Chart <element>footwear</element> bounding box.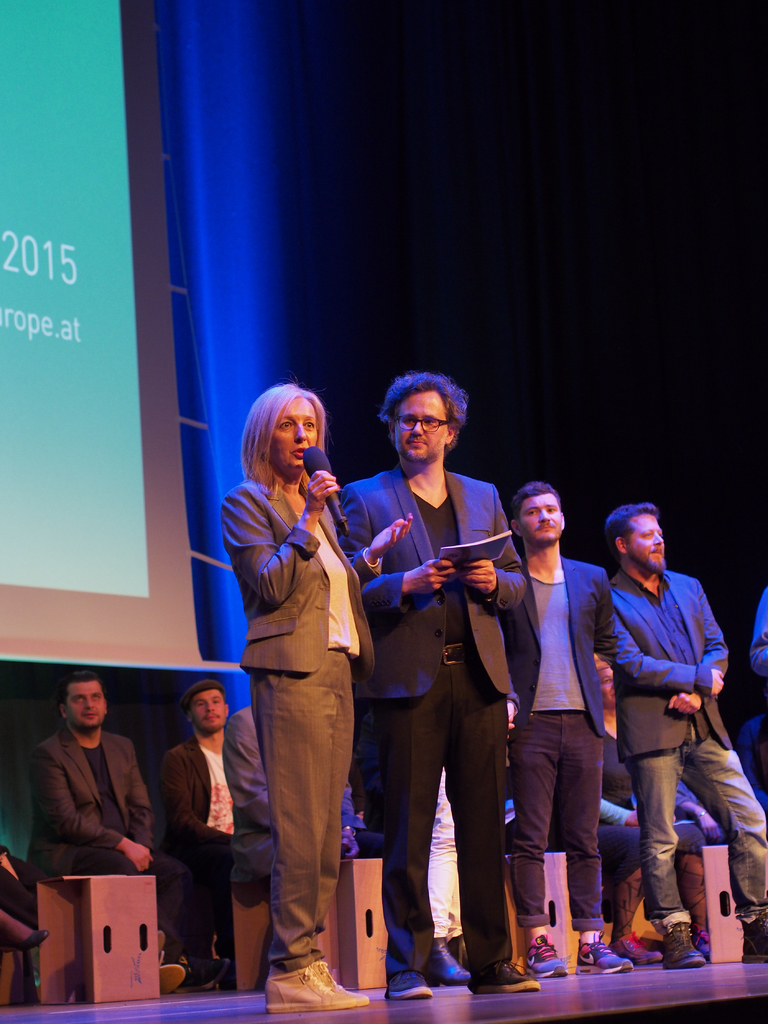
Charted: box(666, 923, 708, 973).
